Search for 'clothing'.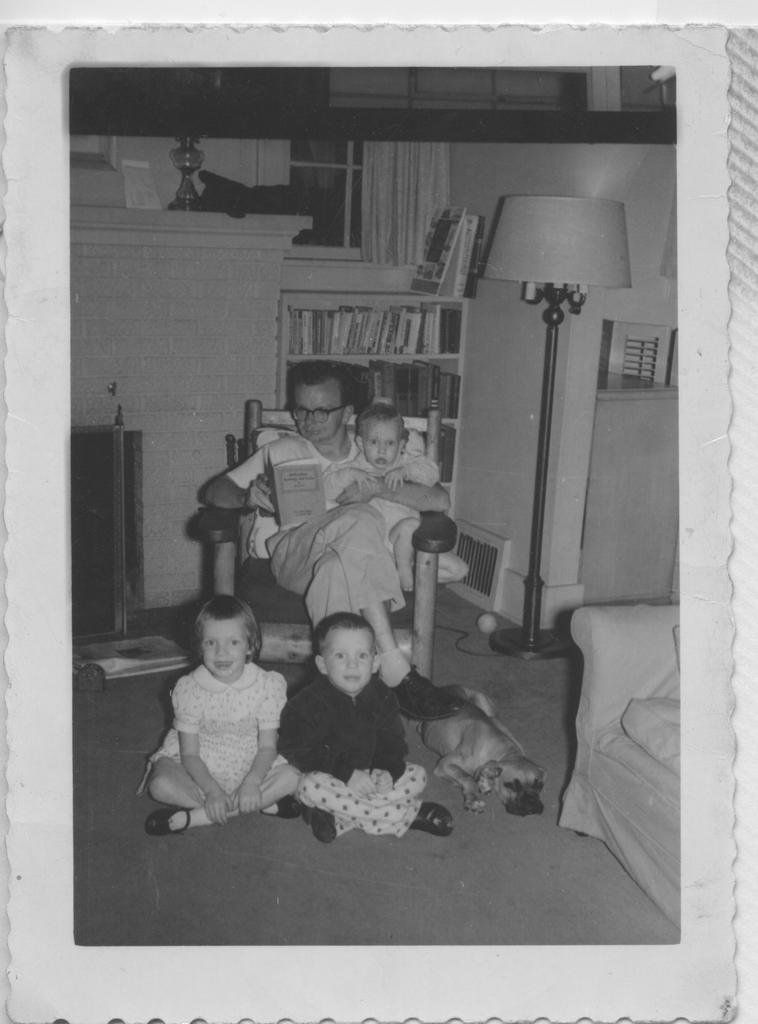
Found at select_region(129, 661, 292, 801).
